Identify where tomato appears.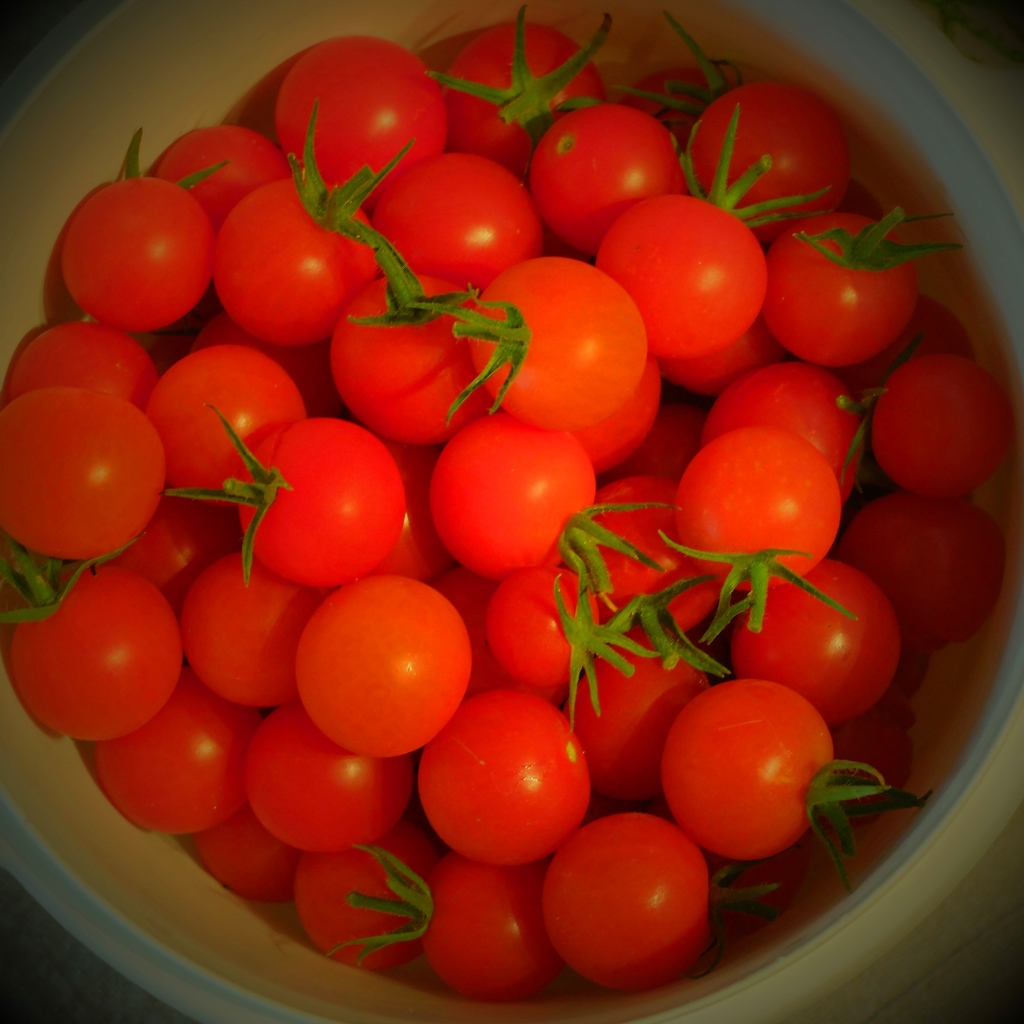
Appears at crop(434, 700, 607, 877).
